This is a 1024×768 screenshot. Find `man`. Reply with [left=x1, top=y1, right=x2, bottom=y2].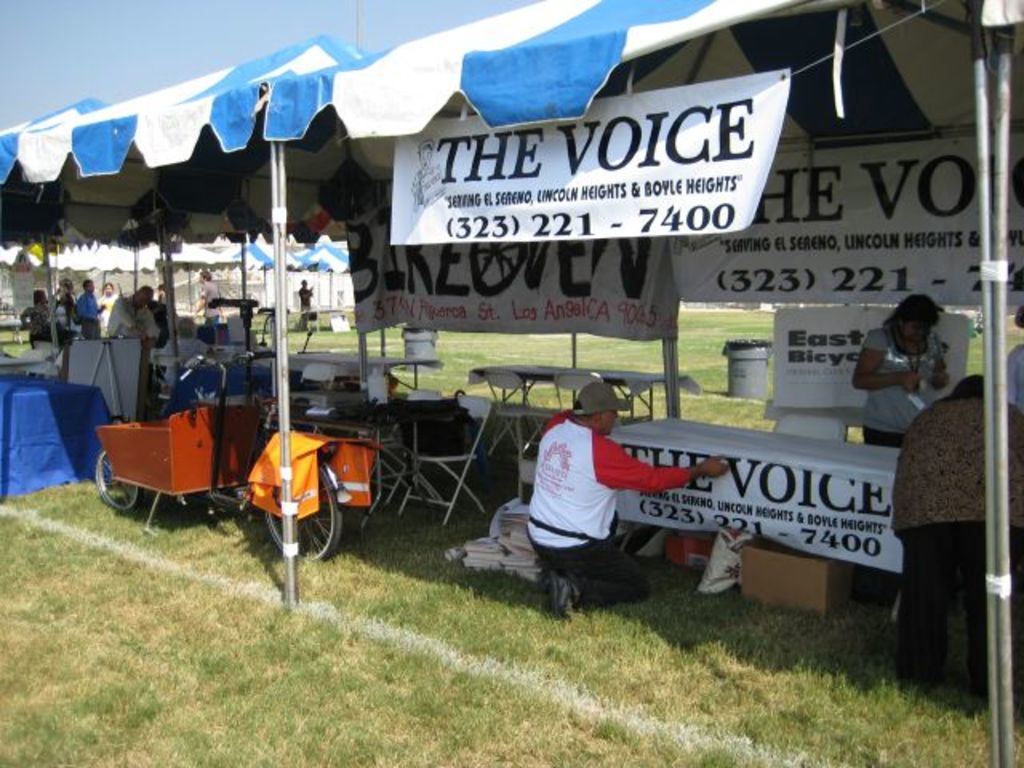
[left=294, top=275, right=315, bottom=323].
